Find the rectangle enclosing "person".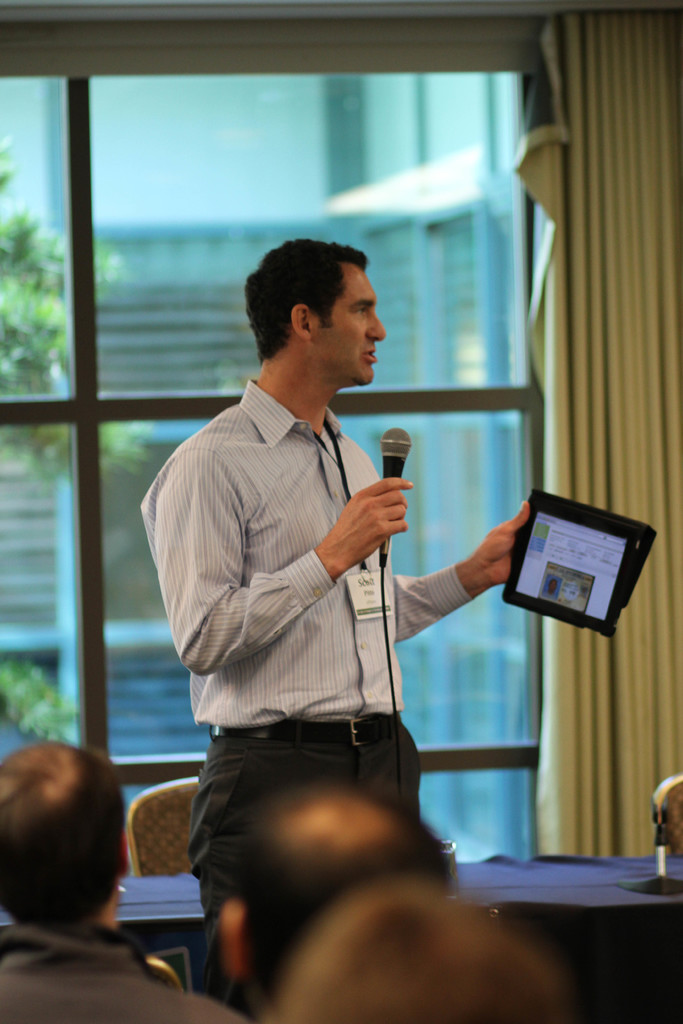
select_region(145, 239, 541, 1007).
